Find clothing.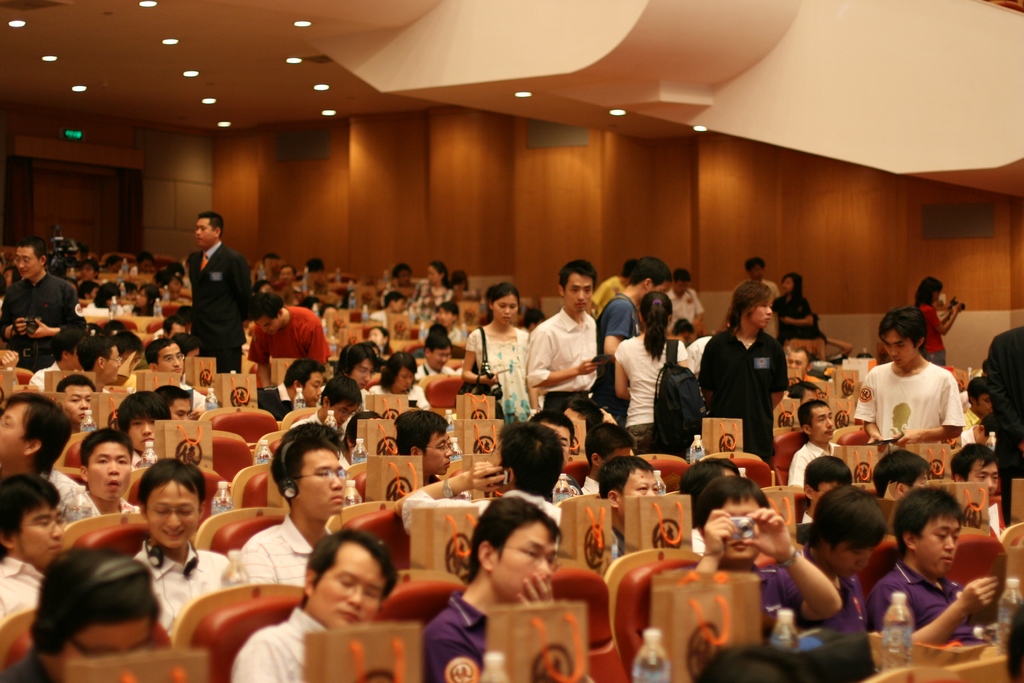
box=[58, 486, 134, 533].
